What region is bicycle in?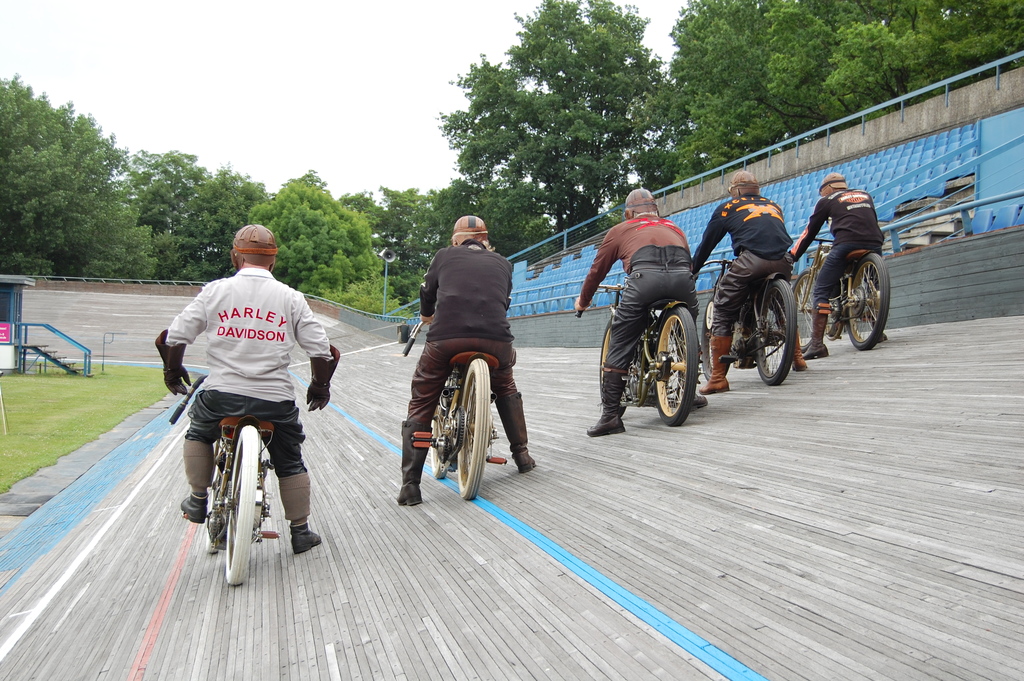
167,375,275,584.
